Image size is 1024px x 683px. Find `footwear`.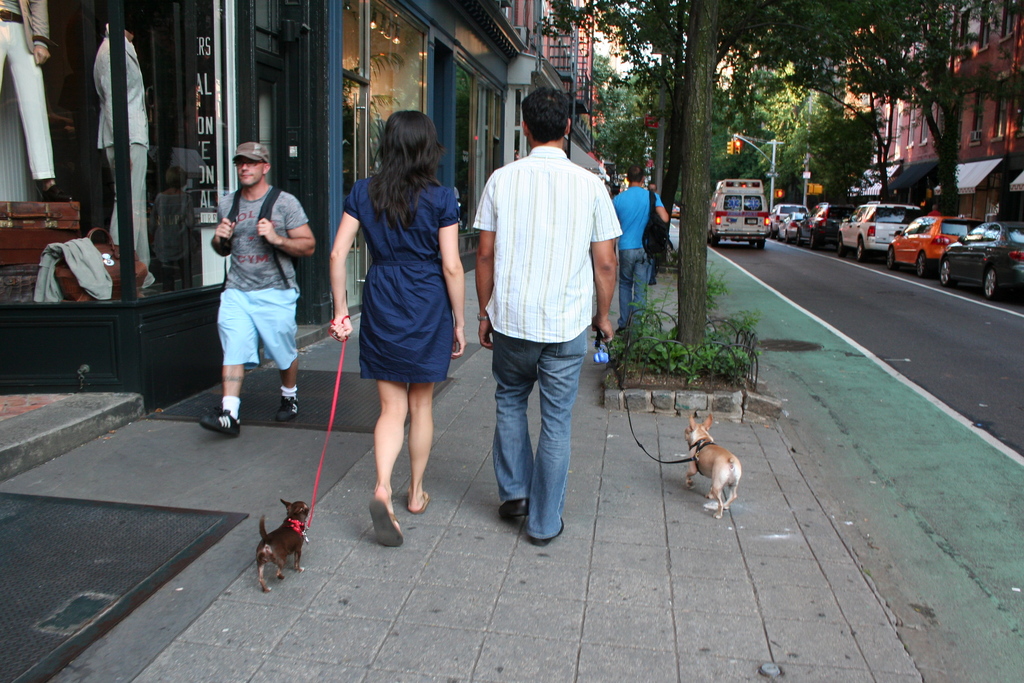
BBox(499, 497, 531, 515).
